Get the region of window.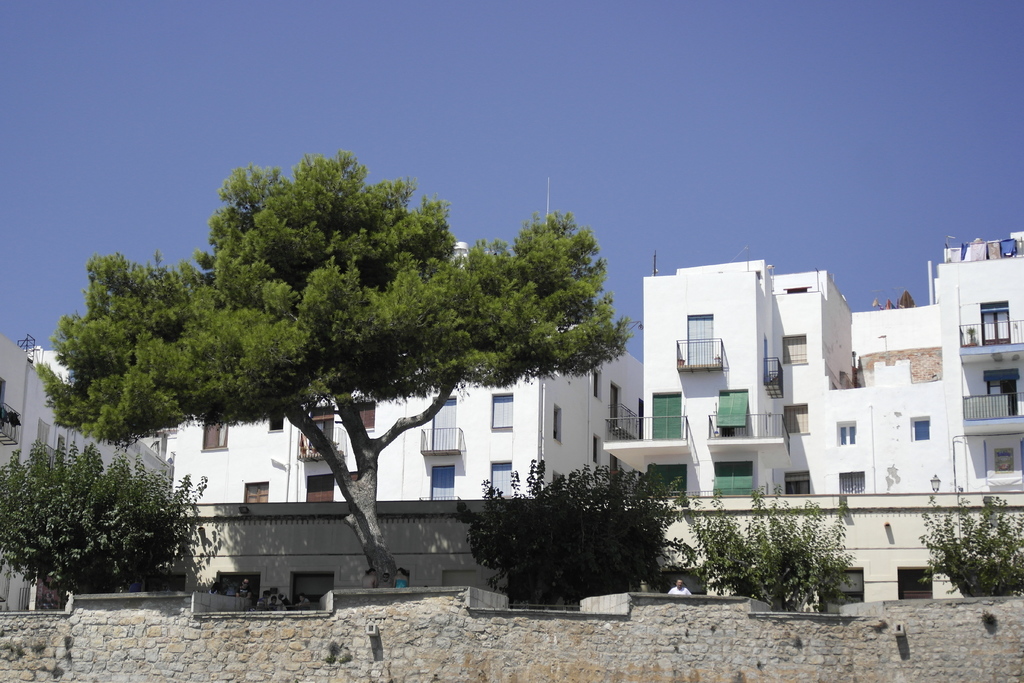
pyautogui.locateOnScreen(556, 405, 563, 443).
